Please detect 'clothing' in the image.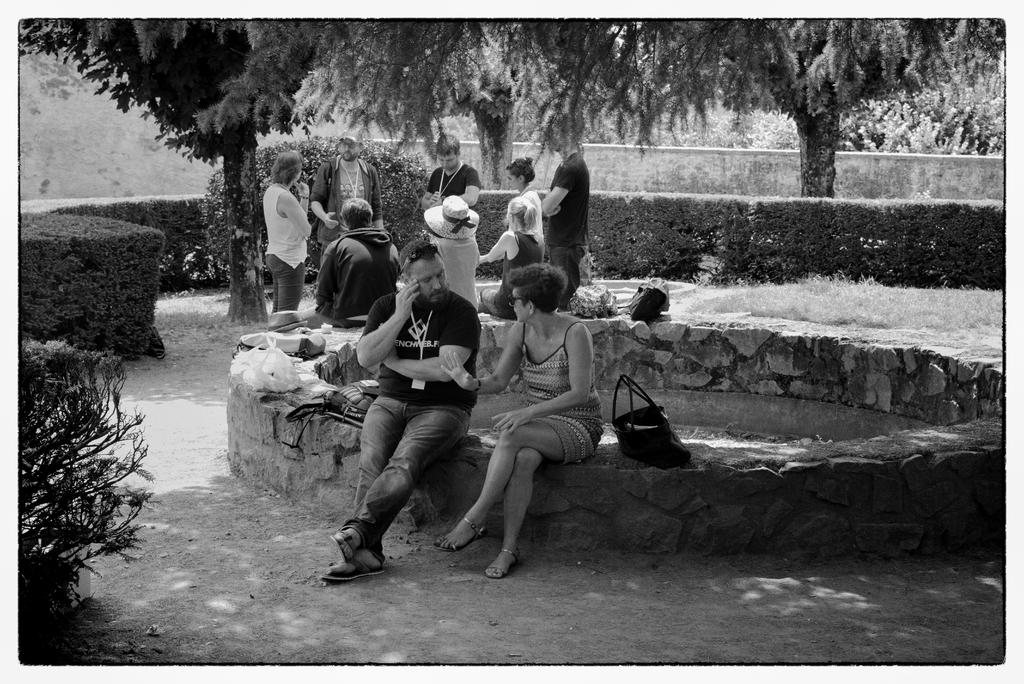
{"x1": 518, "y1": 326, "x2": 604, "y2": 466}.
